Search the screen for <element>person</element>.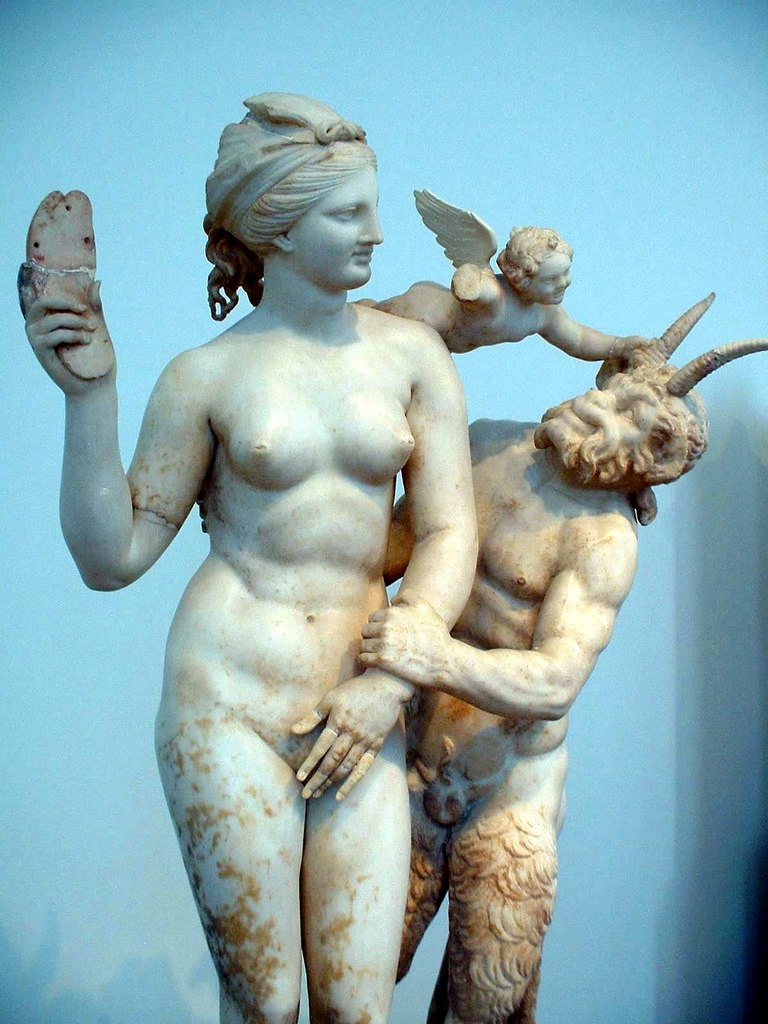
Found at [x1=26, y1=92, x2=481, y2=1023].
